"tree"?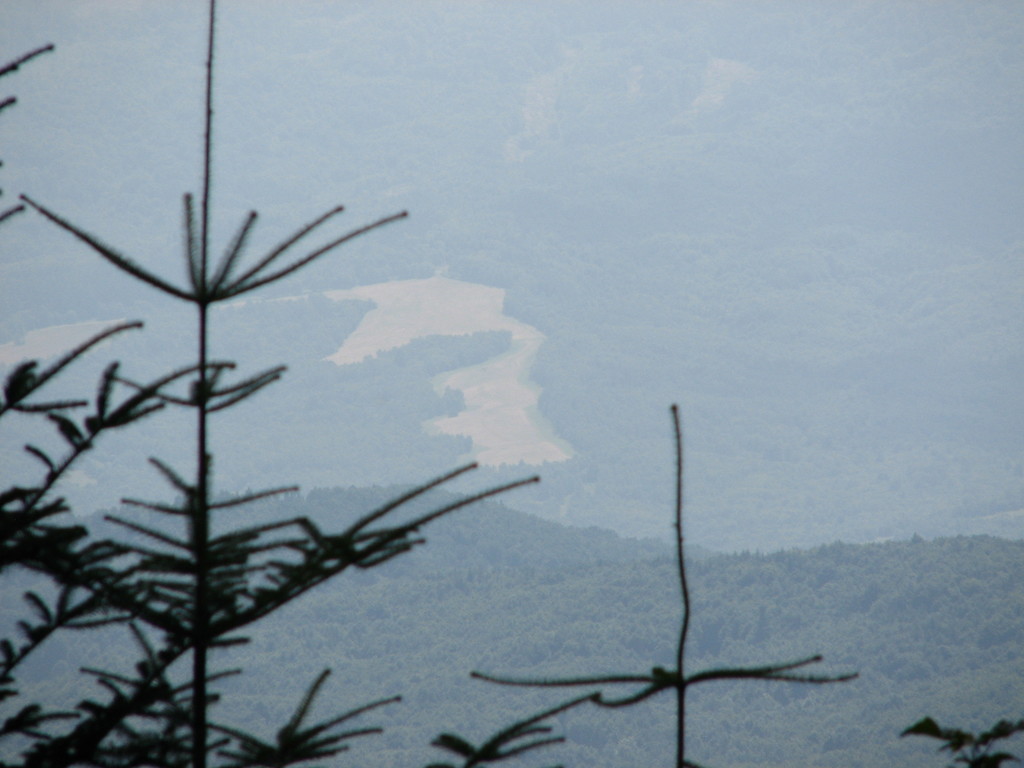
6 0 539 767
